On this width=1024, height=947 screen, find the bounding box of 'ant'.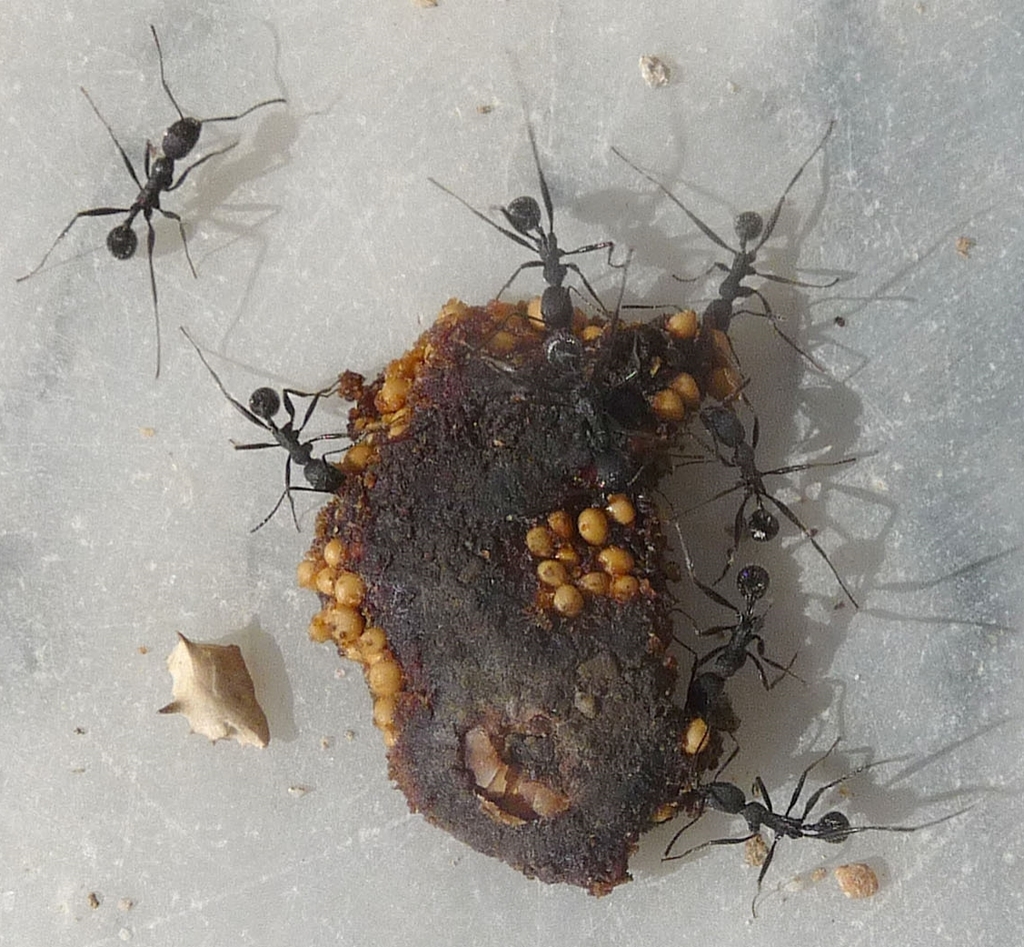
Bounding box: pyautogui.locateOnScreen(646, 730, 979, 913).
